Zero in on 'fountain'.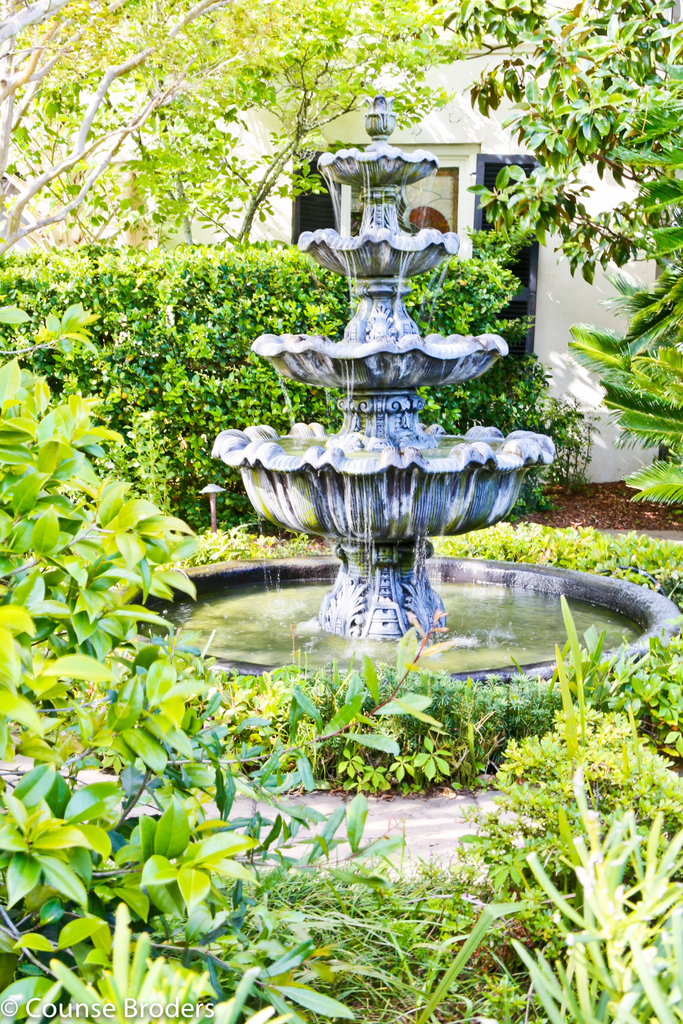
Zeroed in: [x1=189, y1=91, x2=575, y2=701].
